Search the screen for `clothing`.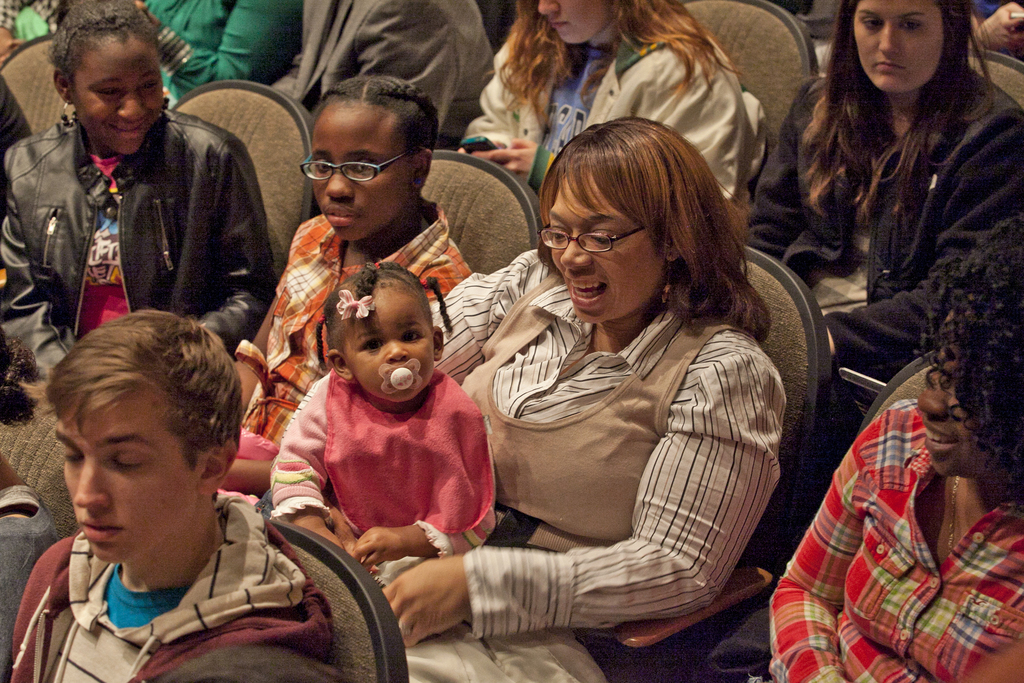
Found at <region>734, 56, 1023, 381</region>.
